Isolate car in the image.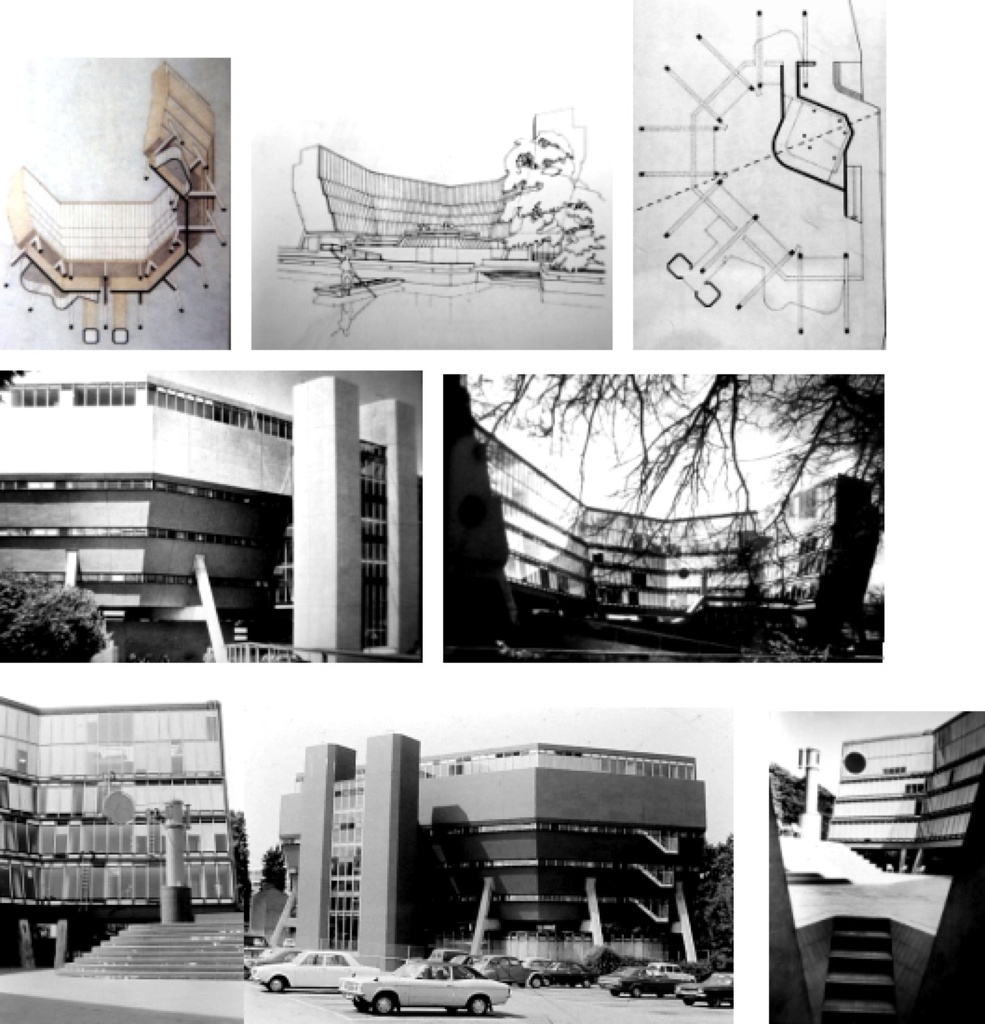
Isolated region: (253,947,379,990).
